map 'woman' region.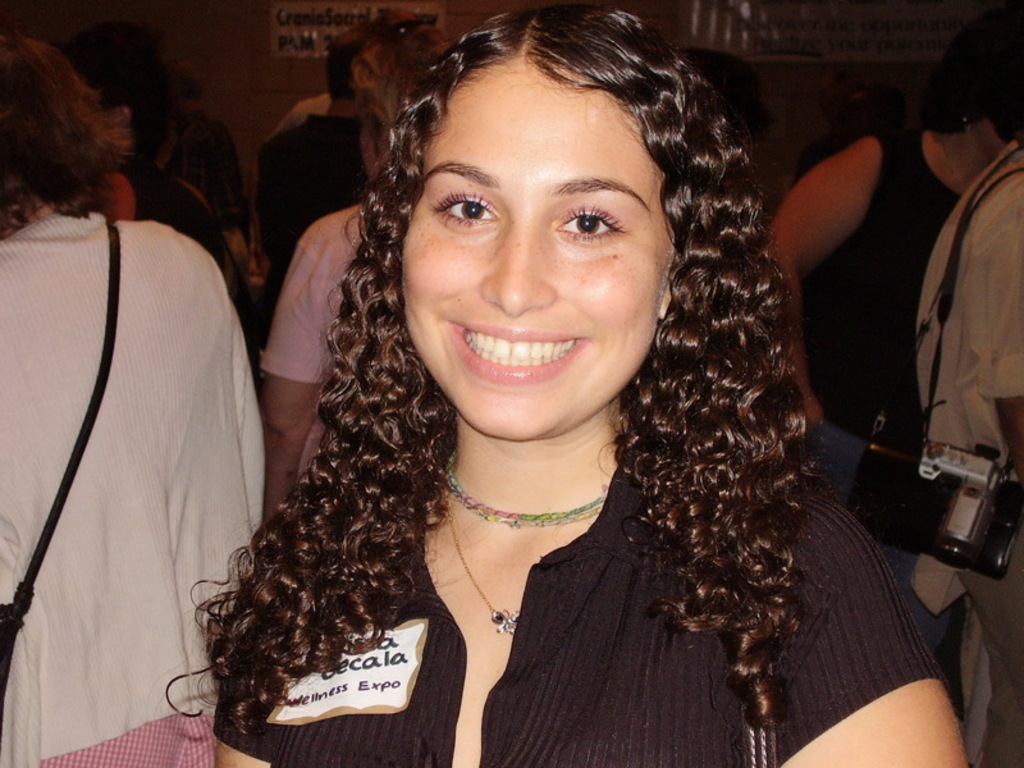
Mapped to [262, 35, 456, 525].
